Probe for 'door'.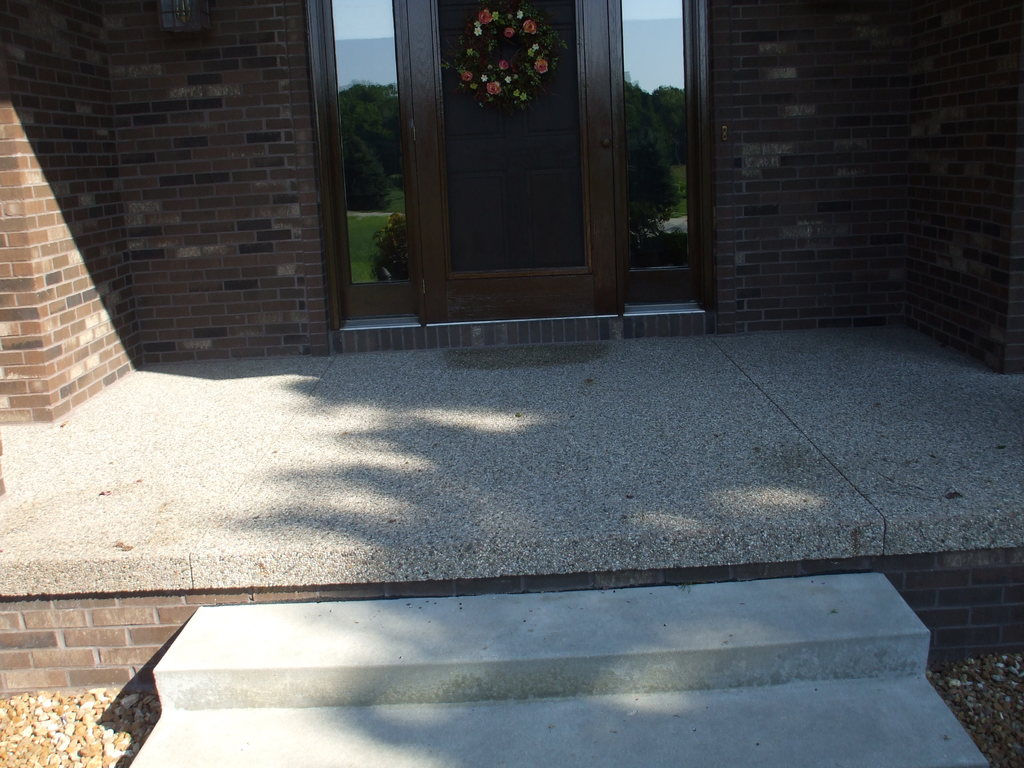
Probe result: locate(297, 38, 700, 324).
